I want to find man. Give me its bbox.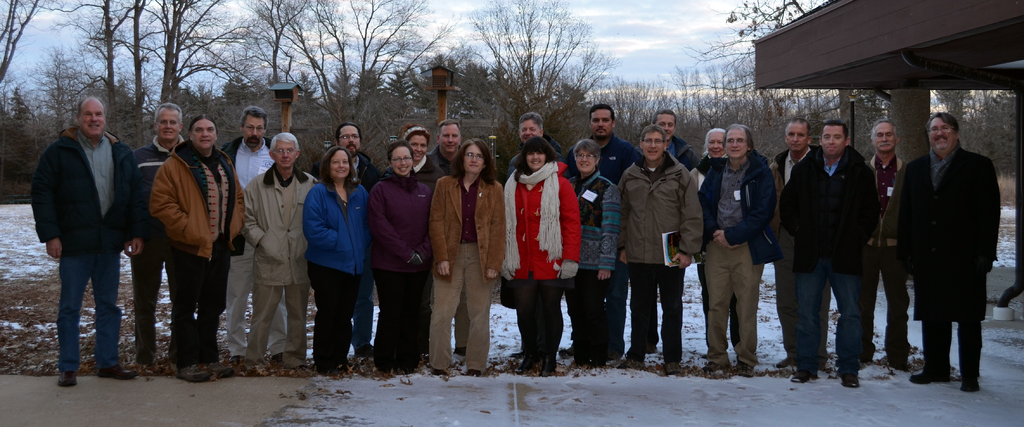
box=[568, 100, 640, 362].
